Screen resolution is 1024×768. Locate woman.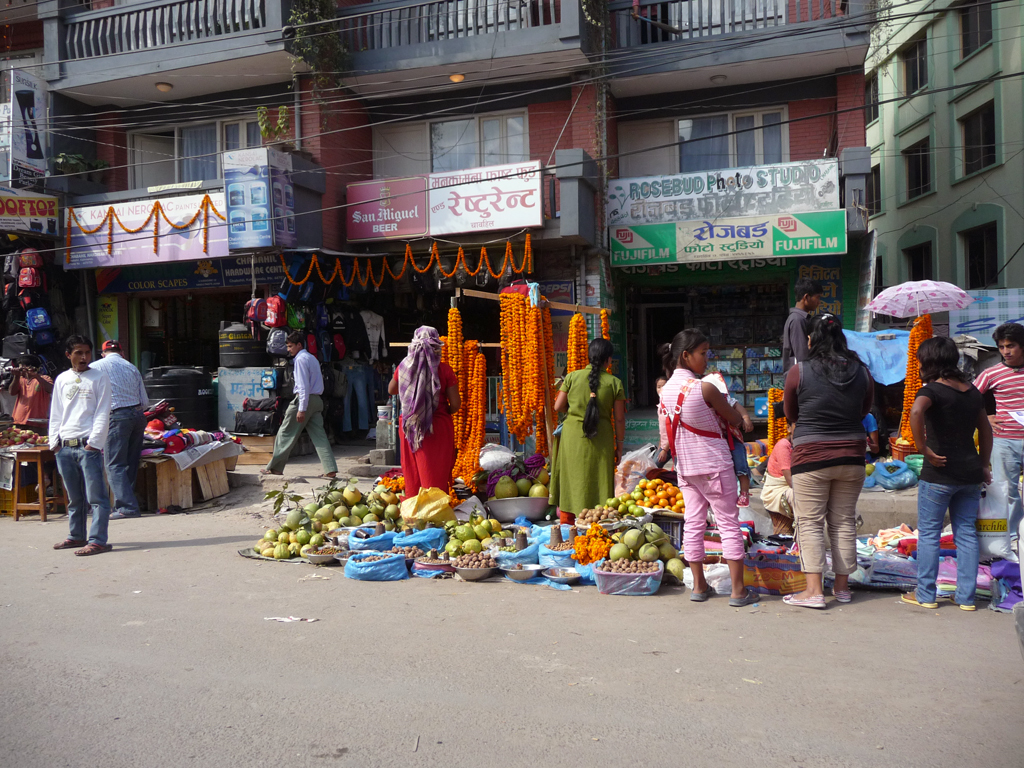
<box>550,338,625,524</box>.
